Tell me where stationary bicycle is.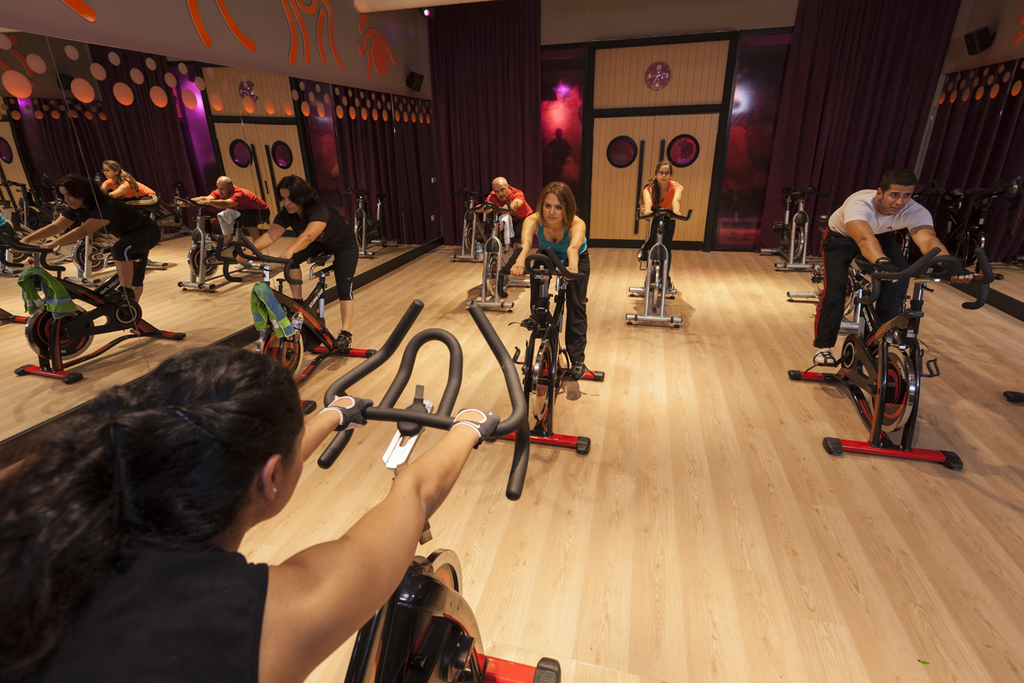
stationary bicycle is at detection(482, 250, 608, 455).
